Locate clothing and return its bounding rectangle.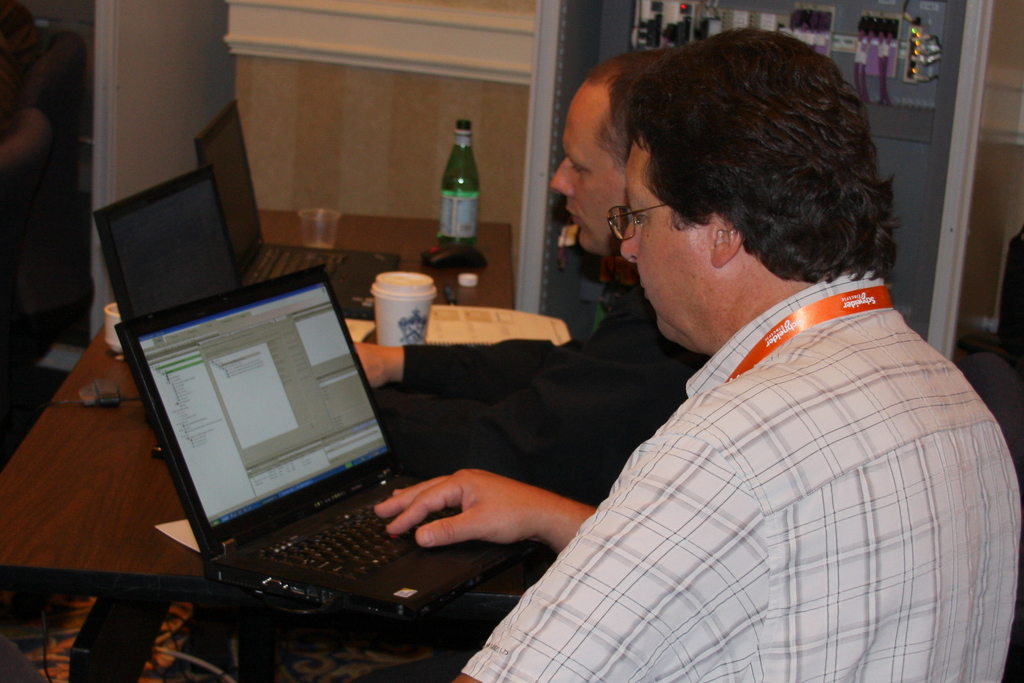
locate(378, 265, 696, 514).
